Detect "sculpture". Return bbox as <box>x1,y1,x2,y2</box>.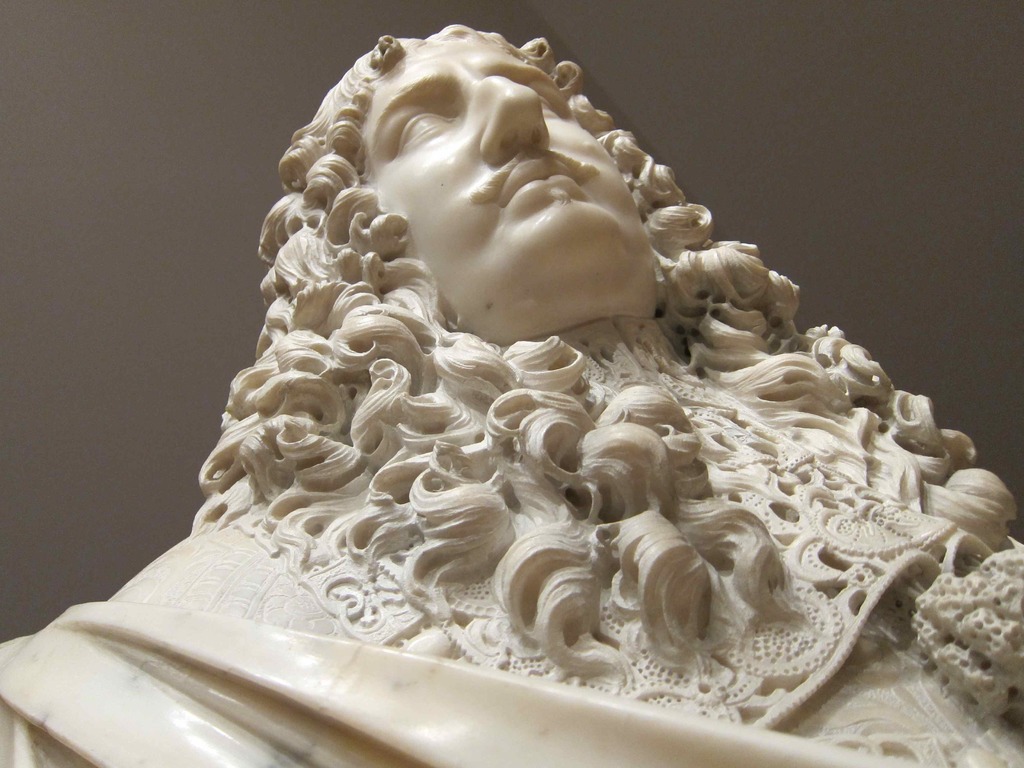
<box>12,56,1023,767</box>.
